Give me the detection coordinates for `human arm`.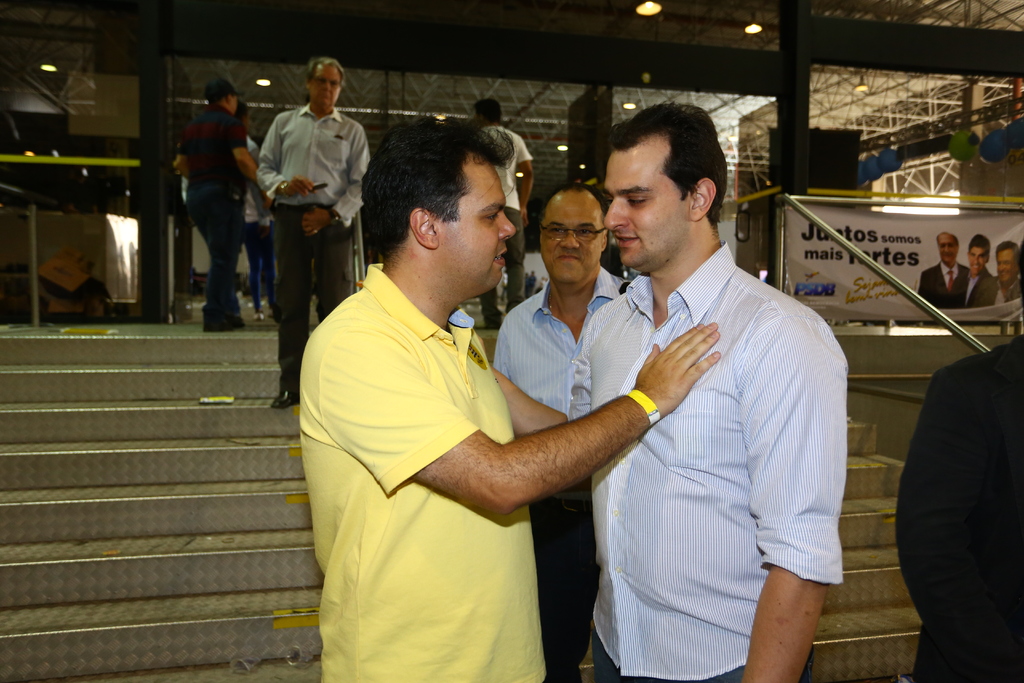
x1=167 y1=129 x2=204 y2=197.
